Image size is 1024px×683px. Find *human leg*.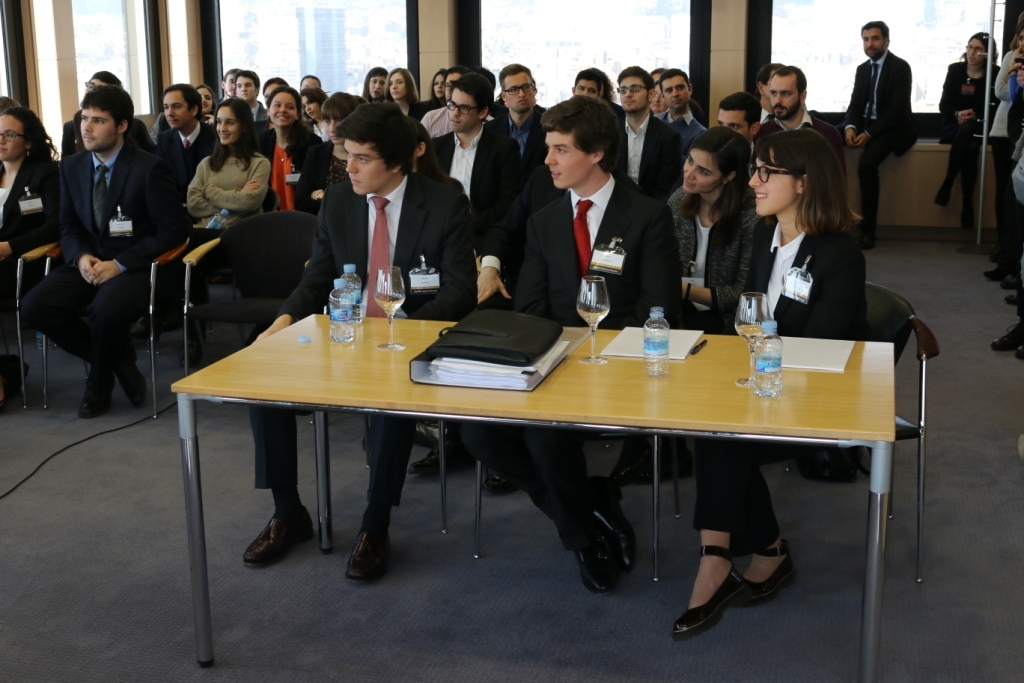
(252,409,316,572).
